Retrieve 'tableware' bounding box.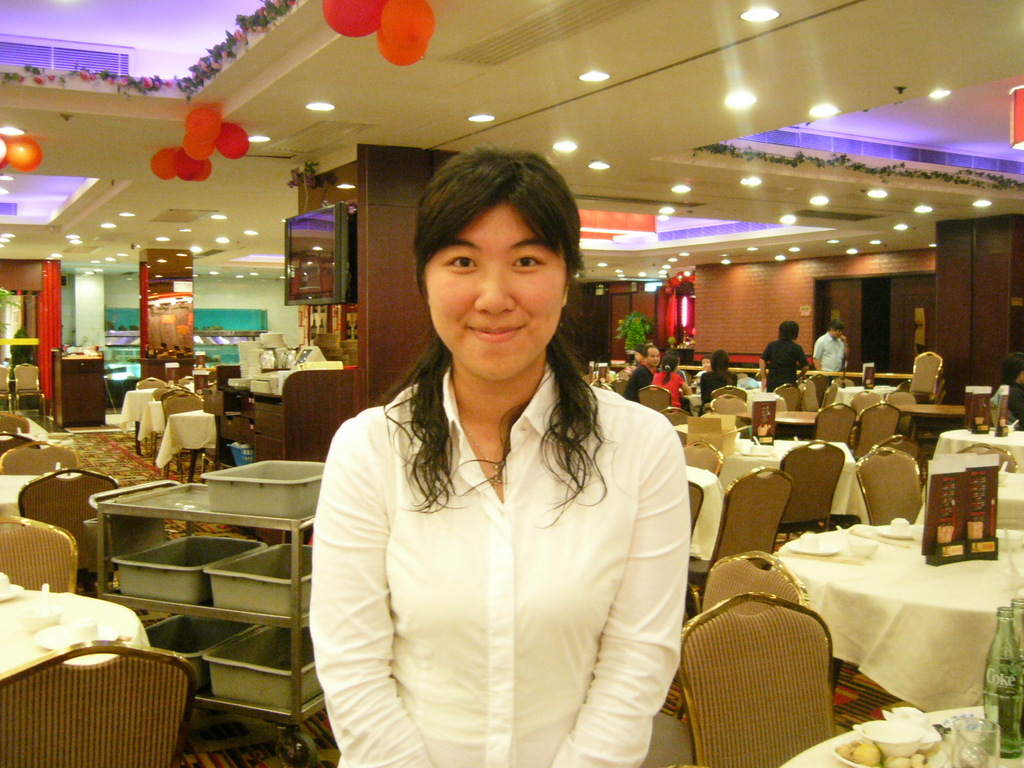
Bounding box: detection(737, 443, 773, 458).
